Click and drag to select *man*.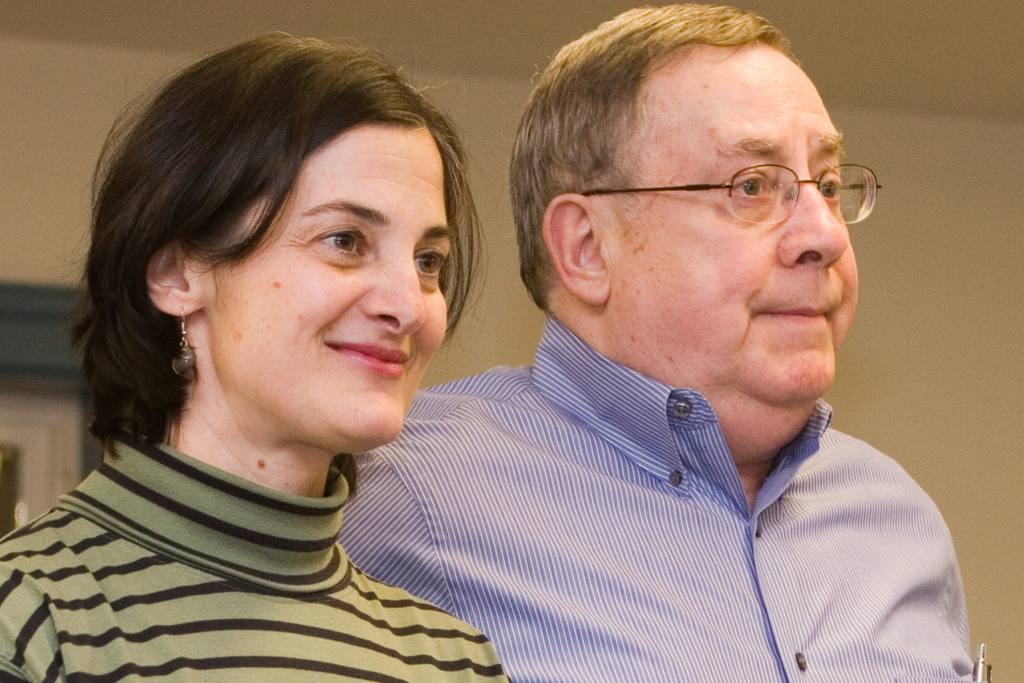
Selection: 340/19/992/664.
